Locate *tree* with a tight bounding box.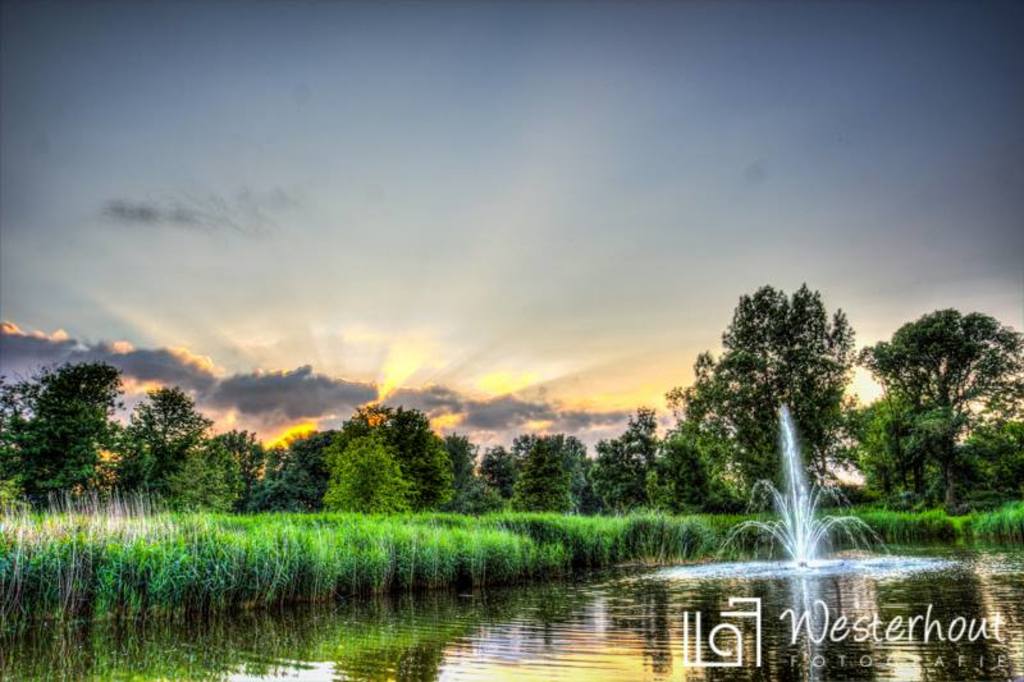
x1=342, y1=447, x2=421, y2=503.
